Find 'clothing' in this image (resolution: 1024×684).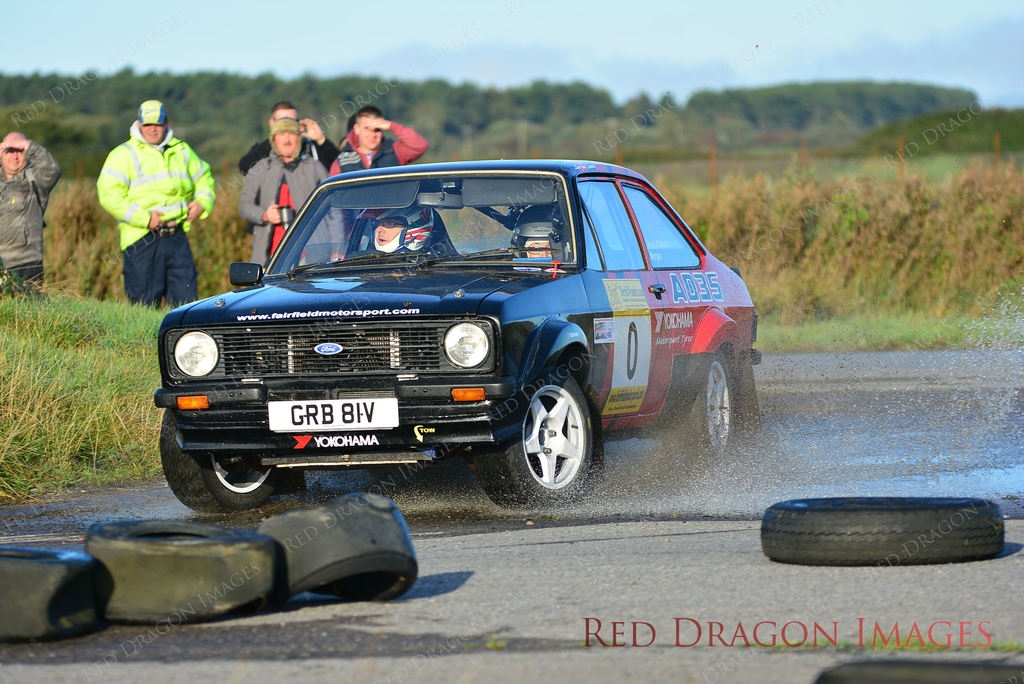
pyautogui.locateOnScreen(239, 149, 333, 271).
